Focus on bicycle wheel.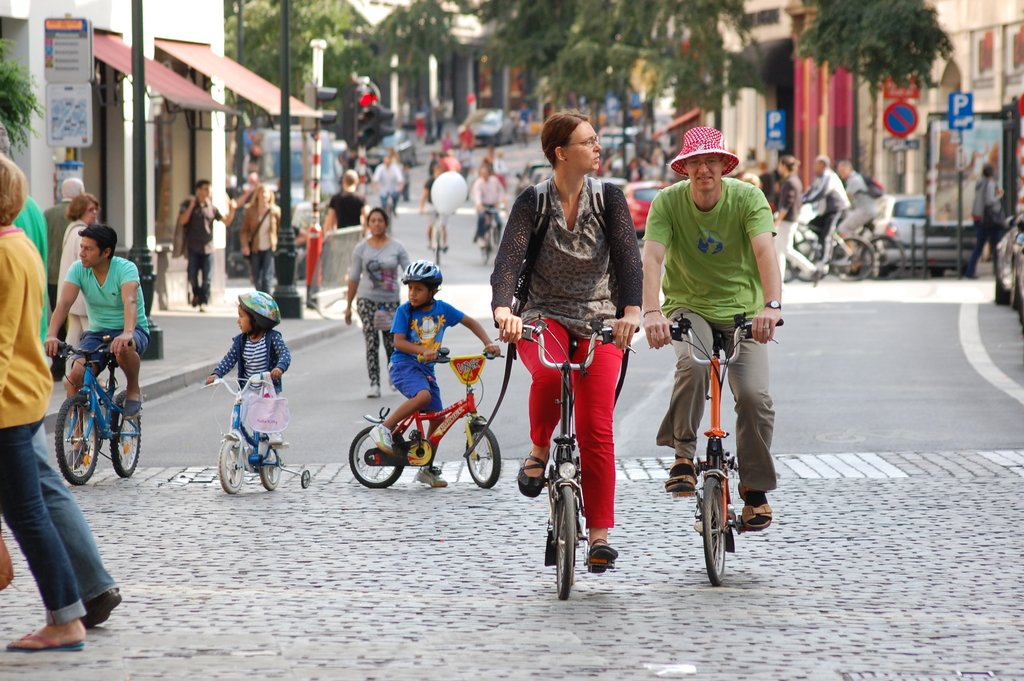
Focused at <region>349, 424, 405, 491</region>.
